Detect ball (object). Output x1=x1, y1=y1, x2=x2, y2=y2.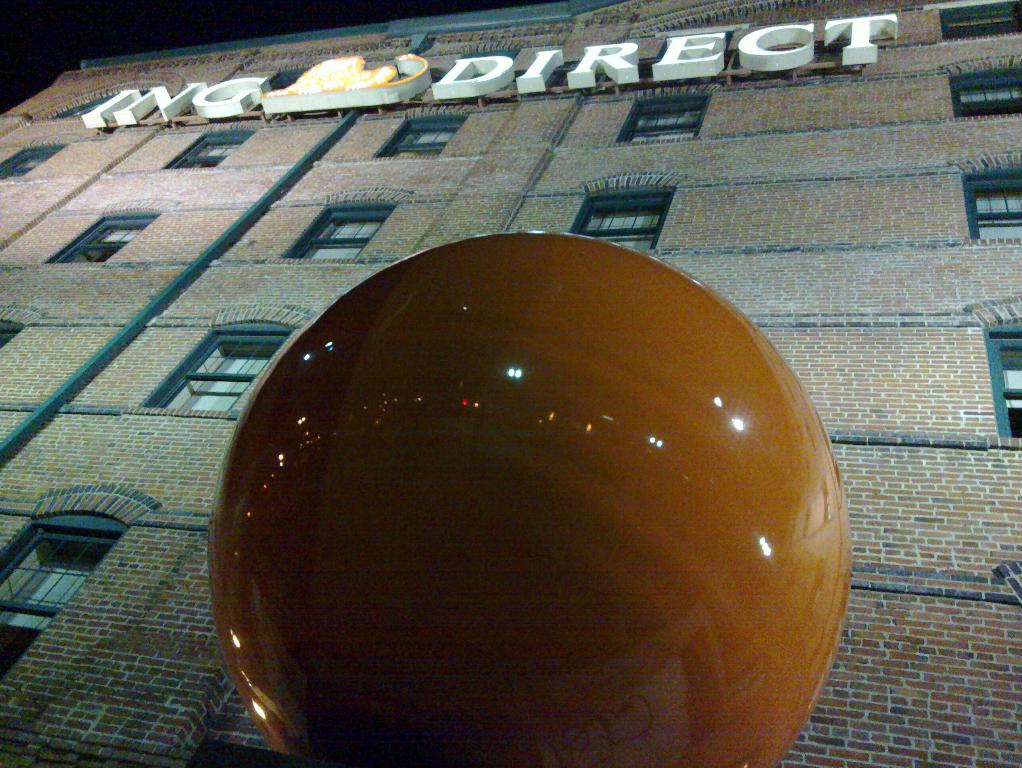
x1=208, y1=233, x2=855, y2=767.
